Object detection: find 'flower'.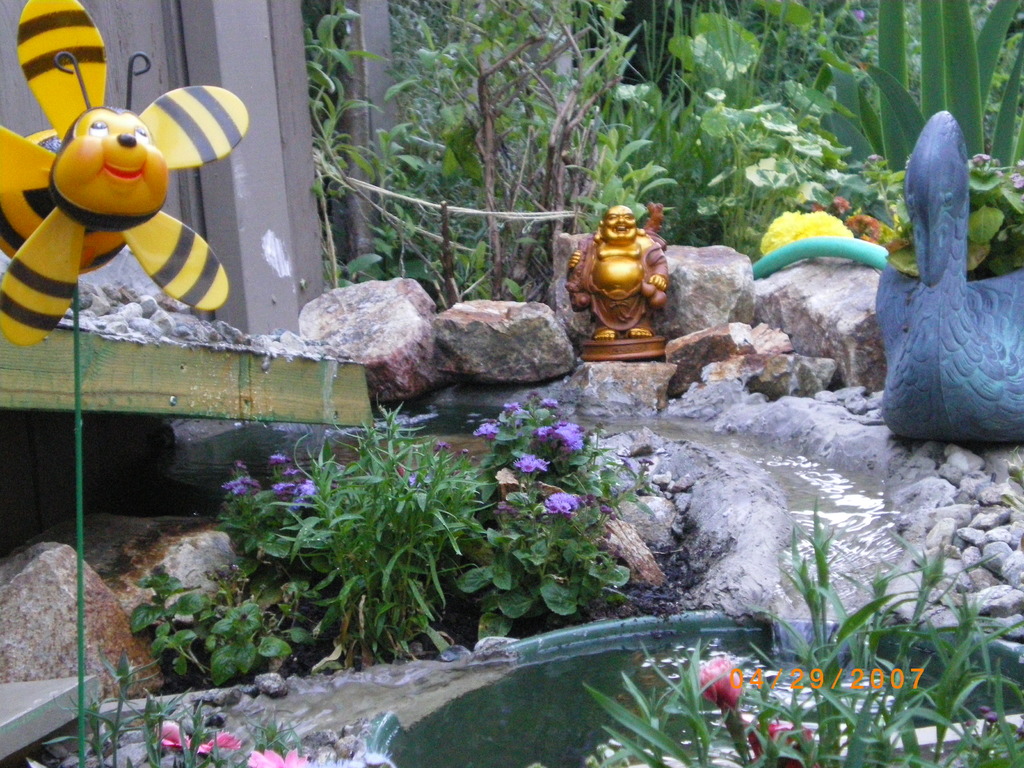
{"x1": 513, "y1": 455, "x2": 545, "y2": 481}.
